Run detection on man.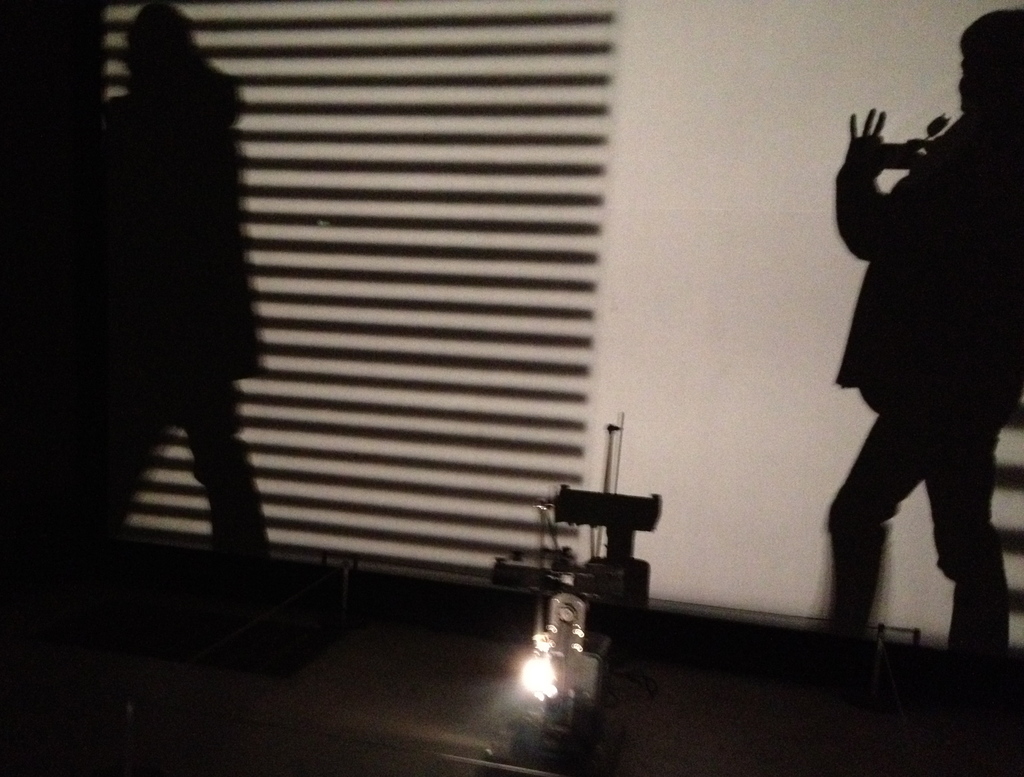
Result: bbox=(817, 9, 1020, 717).
